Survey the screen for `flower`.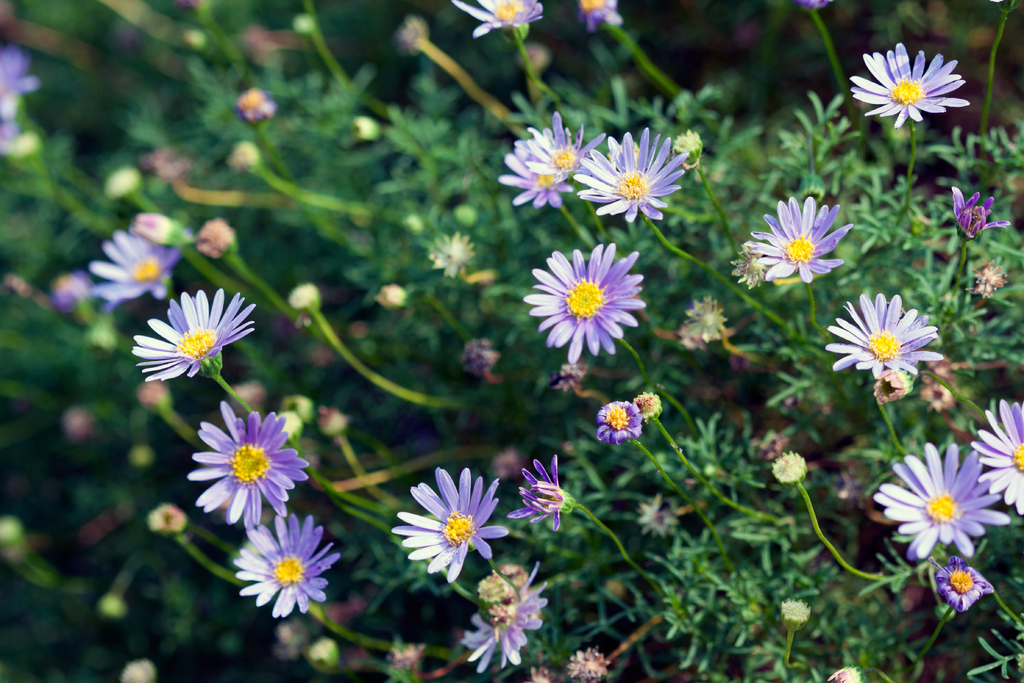
Survey found: (94,227,184,299).
